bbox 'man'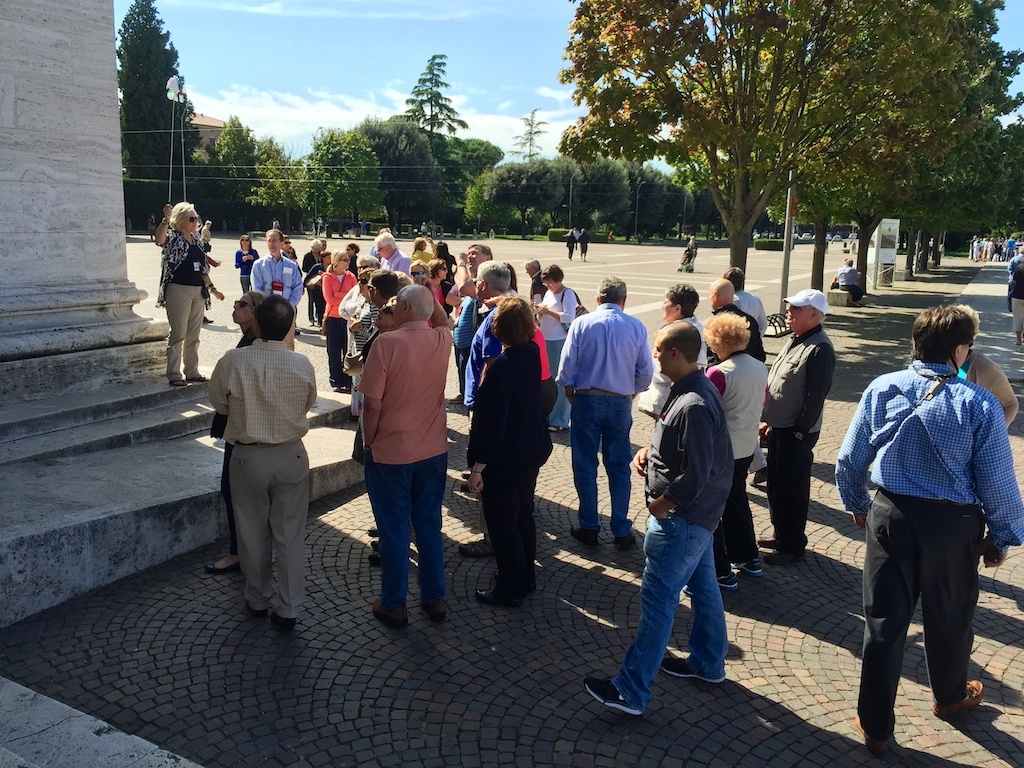
rect(554, 272, 652, 547)
